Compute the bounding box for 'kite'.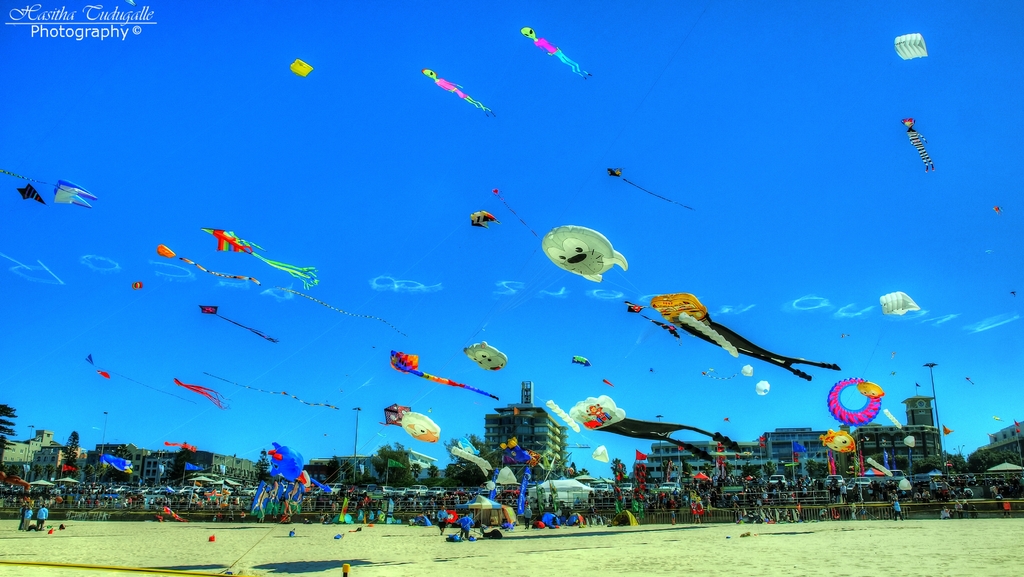
box=[98, 451, 136, 477].
